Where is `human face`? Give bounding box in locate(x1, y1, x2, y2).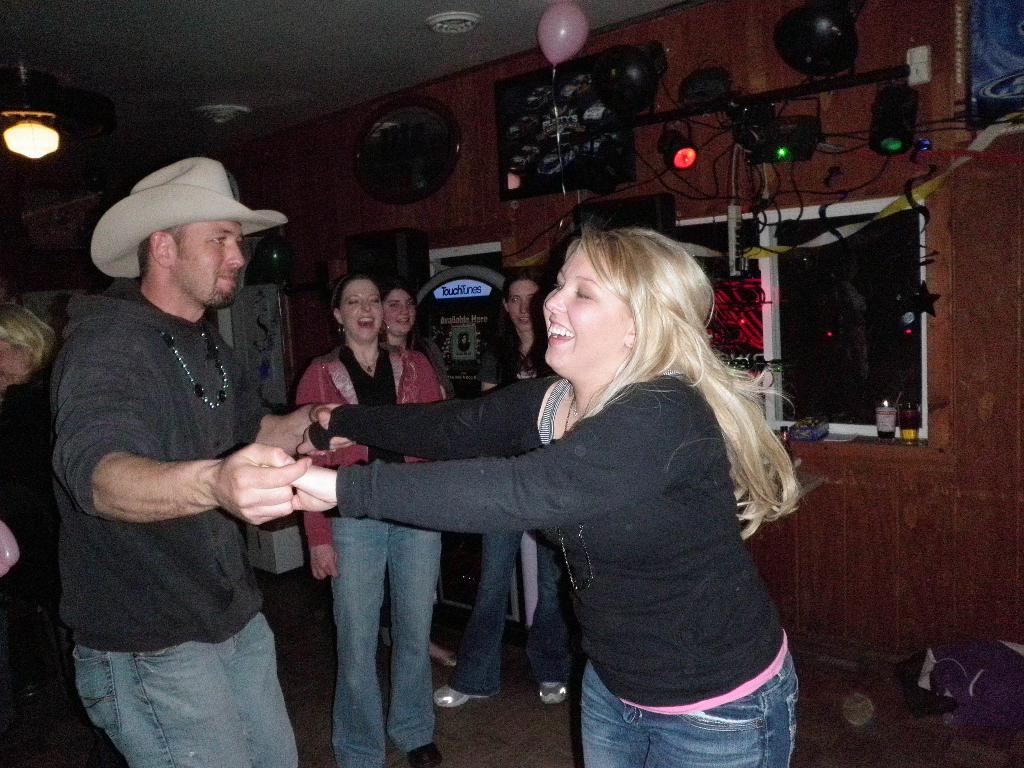
locate(510, 277, 536, 324).
